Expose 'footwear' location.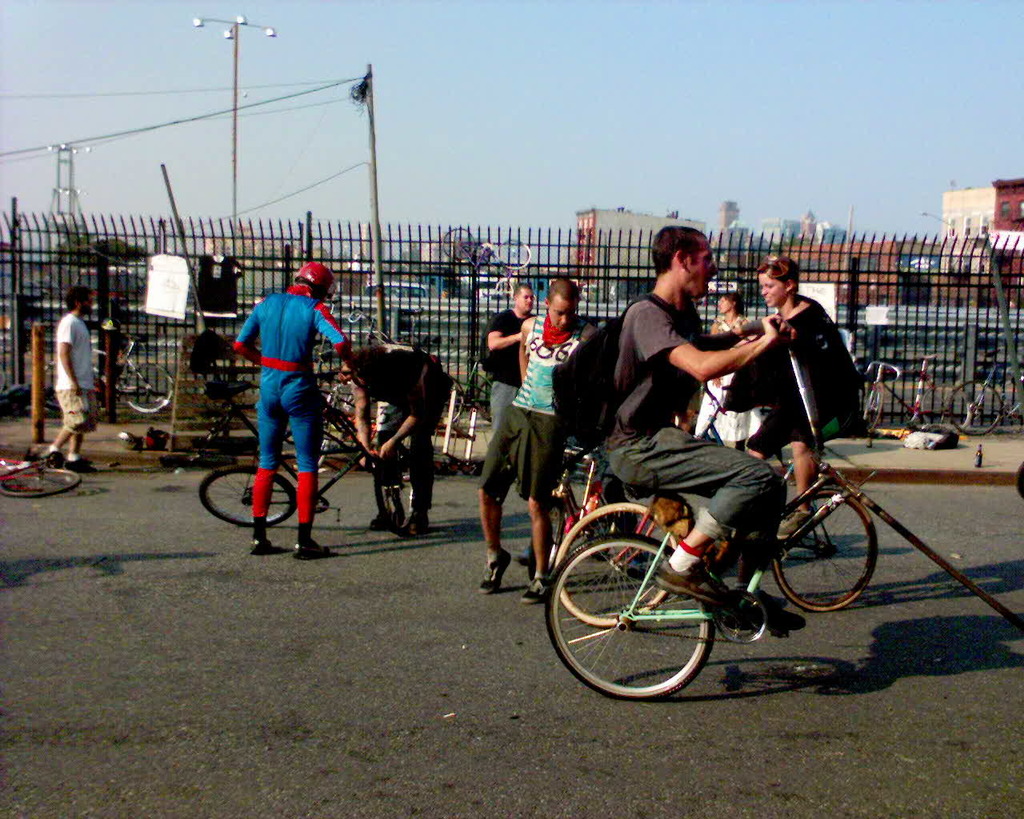
Exposed at [249, 539, 272, 559].
